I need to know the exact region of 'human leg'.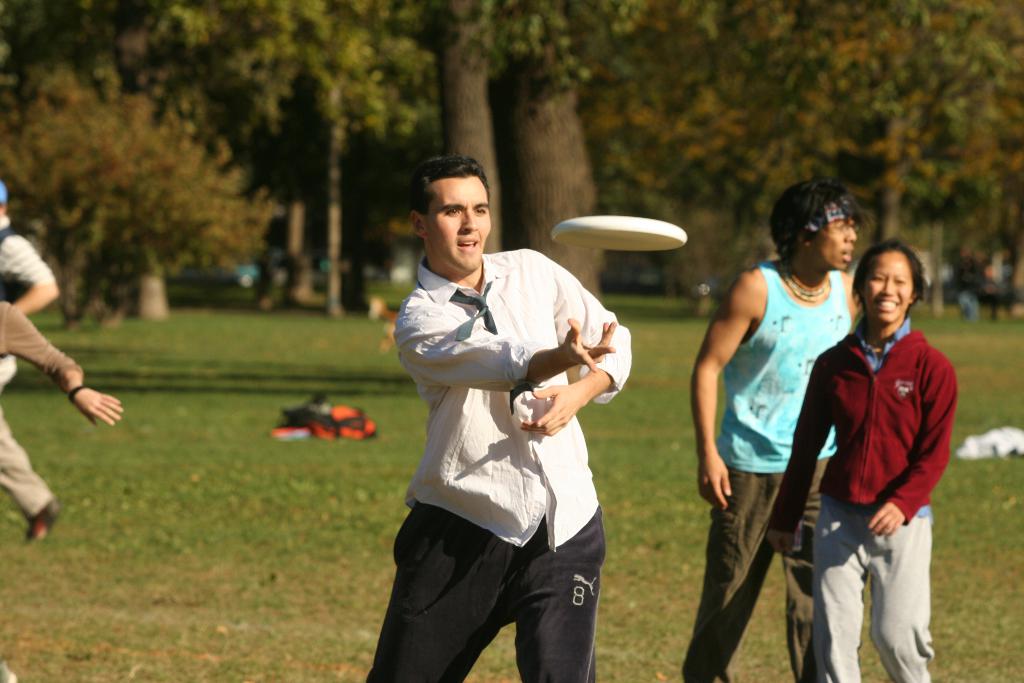
Region: region(783, 461, 829, 679).
